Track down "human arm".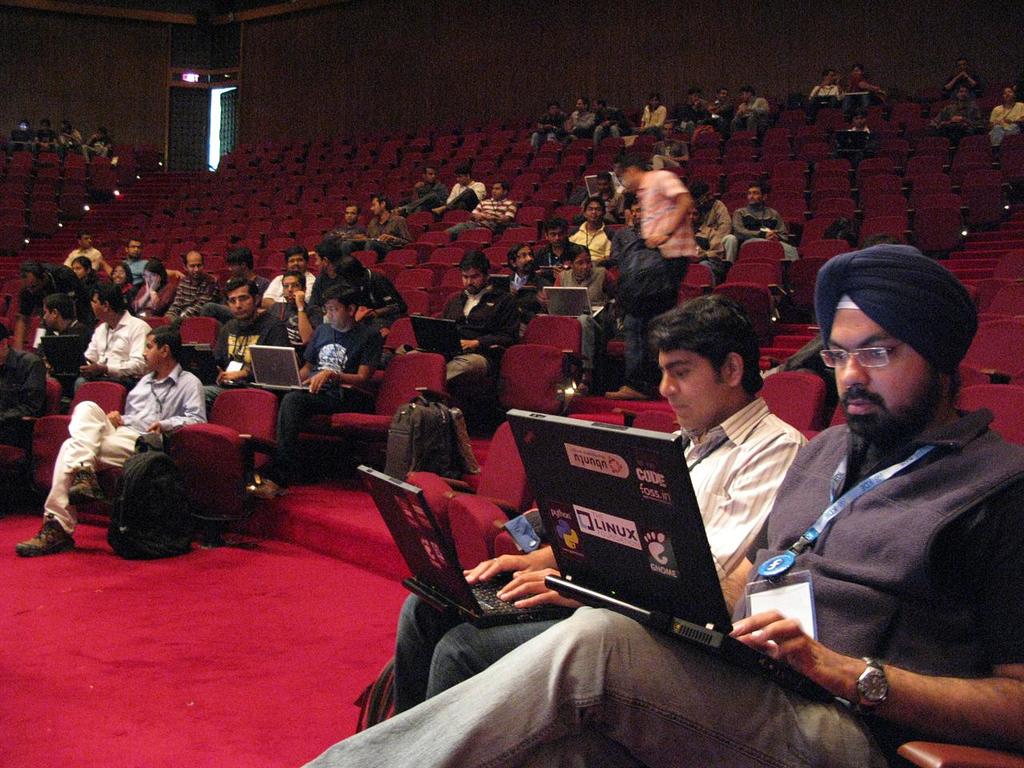
Tracked to select_region(222, 316, 286, 378).
